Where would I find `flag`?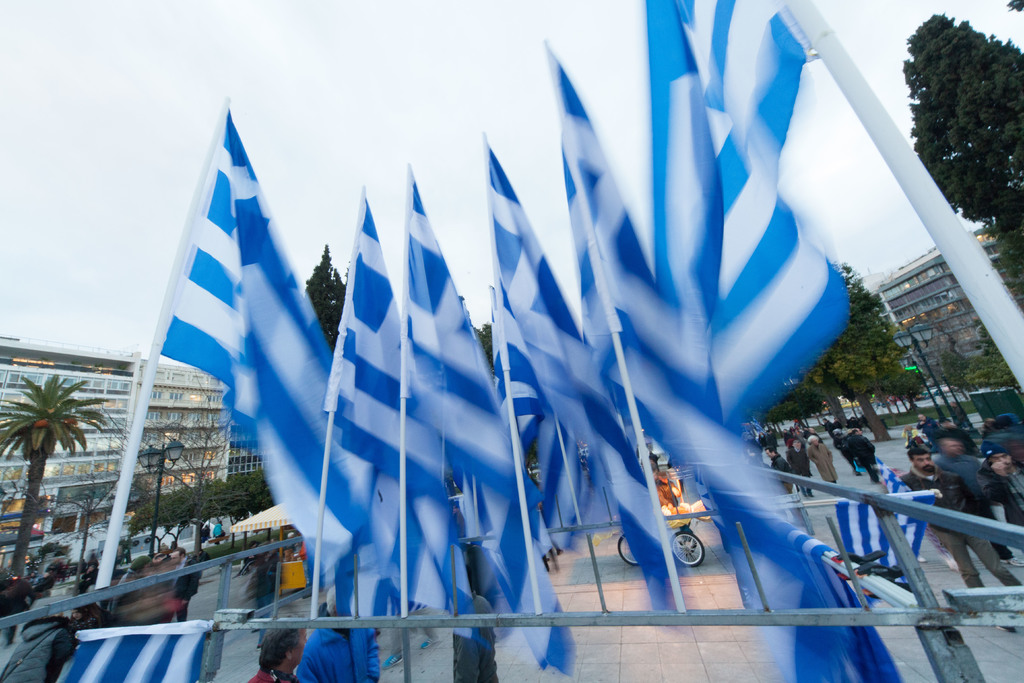
At 134 117 325 543.
